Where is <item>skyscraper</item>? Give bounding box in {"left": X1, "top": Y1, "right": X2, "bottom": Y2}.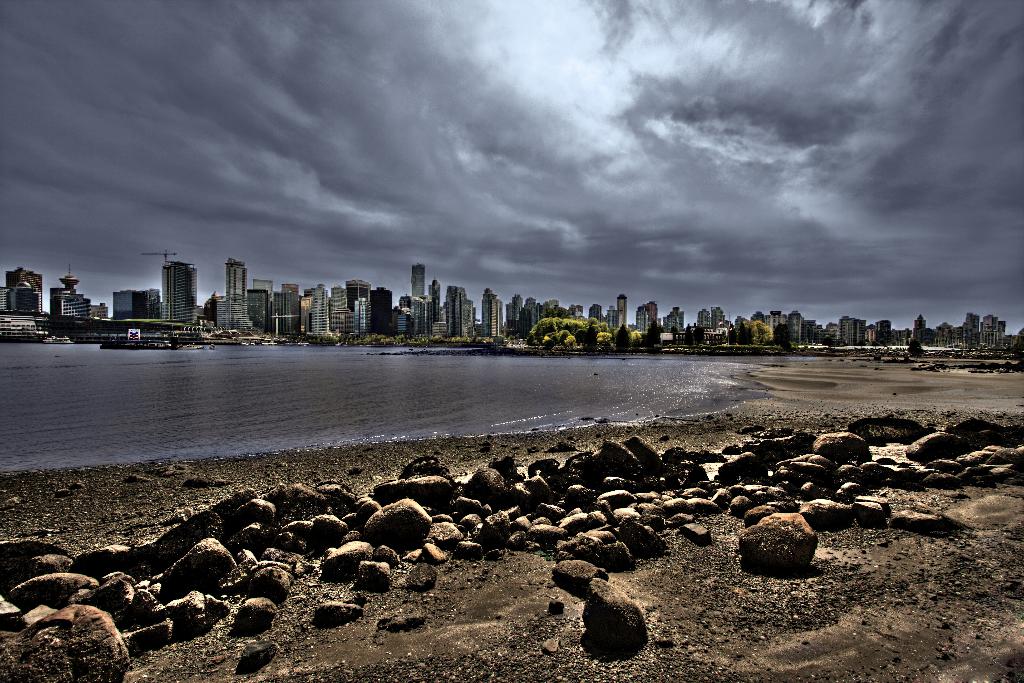
{"left": 163, "top": 257, "right": 194, "bottom": 324}.
